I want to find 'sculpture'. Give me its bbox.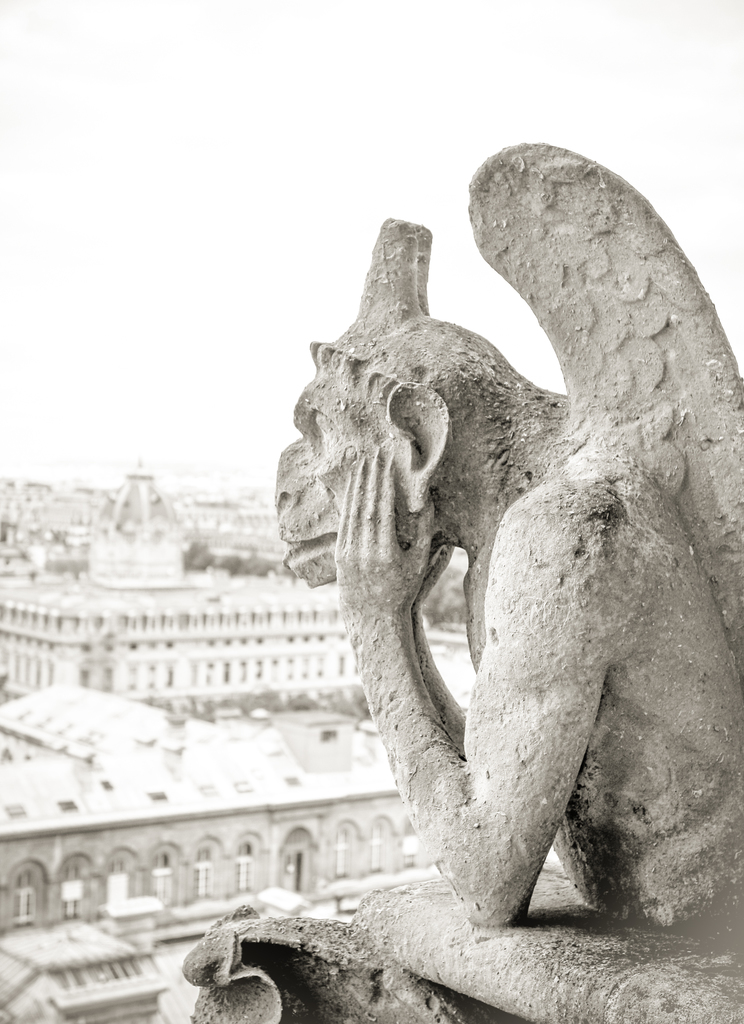
182,140,743,1023.
